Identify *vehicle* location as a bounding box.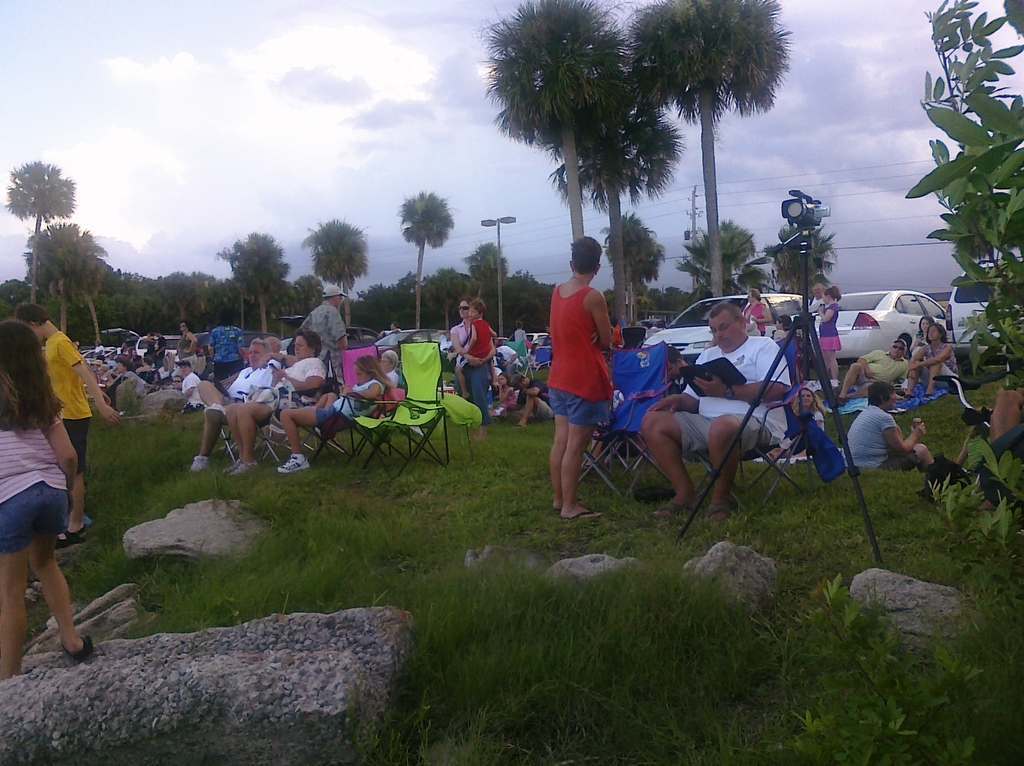
943,257,1023,365.
